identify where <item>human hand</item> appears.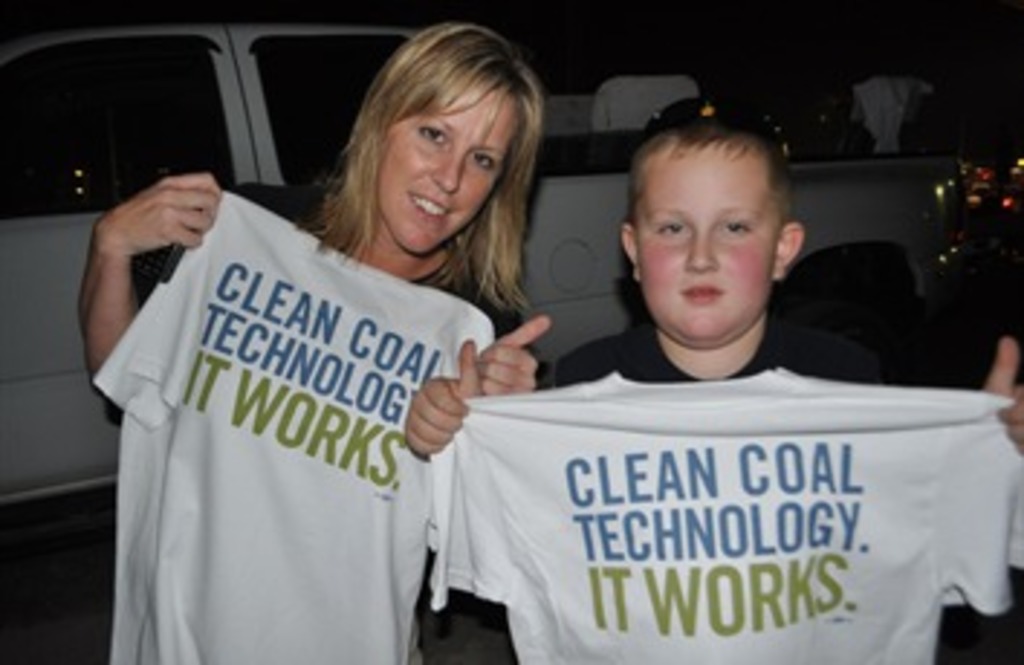
Appears at (984,335,1021,457).
